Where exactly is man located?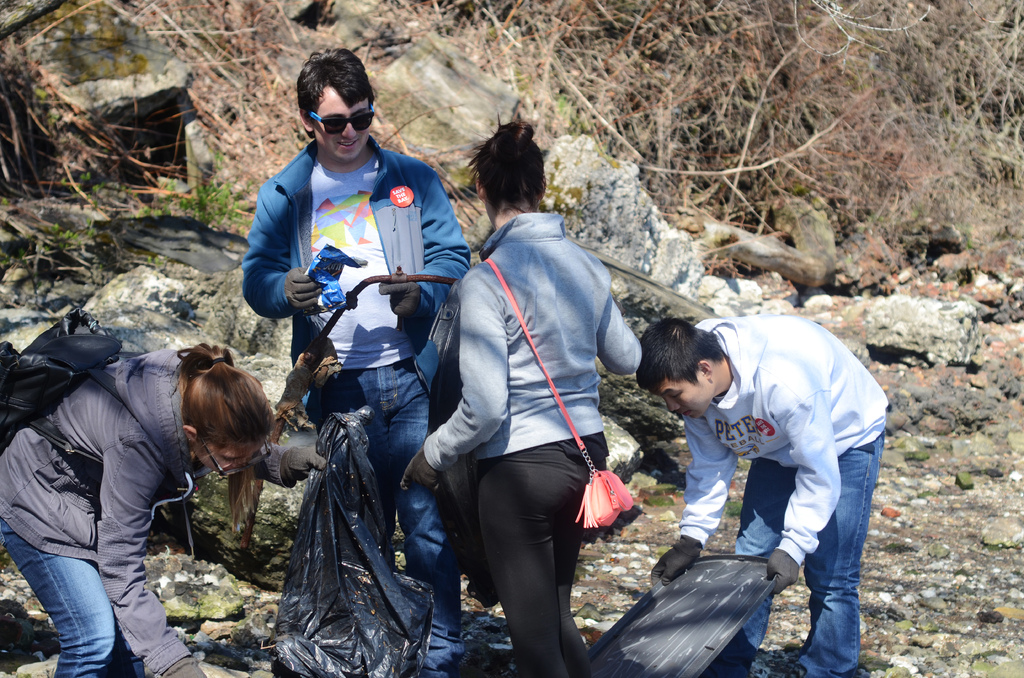
Its bounding box is left=242, top=48, right=479, bottom=677.
